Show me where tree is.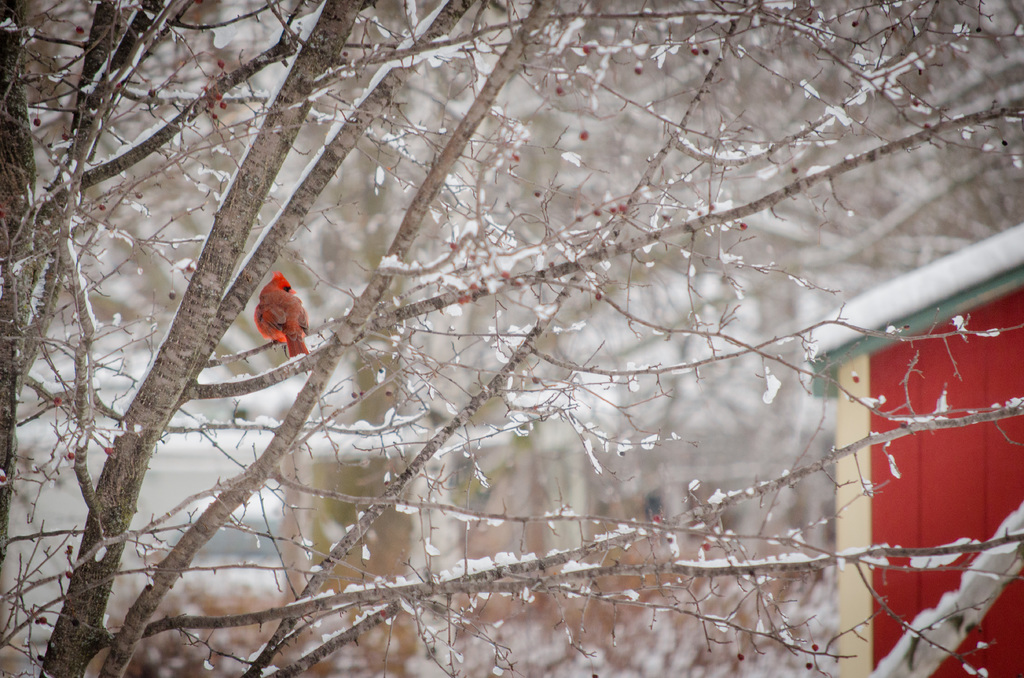
tree is at {"x1": 0, "y1": 0, "x2": 1019, "y2": 677}.
